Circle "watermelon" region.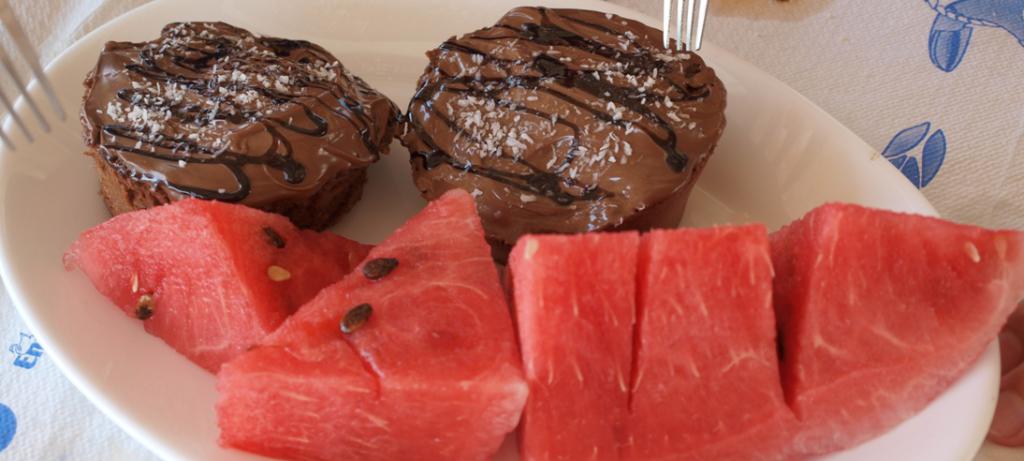
Region: 66, 197, 368, 375.
